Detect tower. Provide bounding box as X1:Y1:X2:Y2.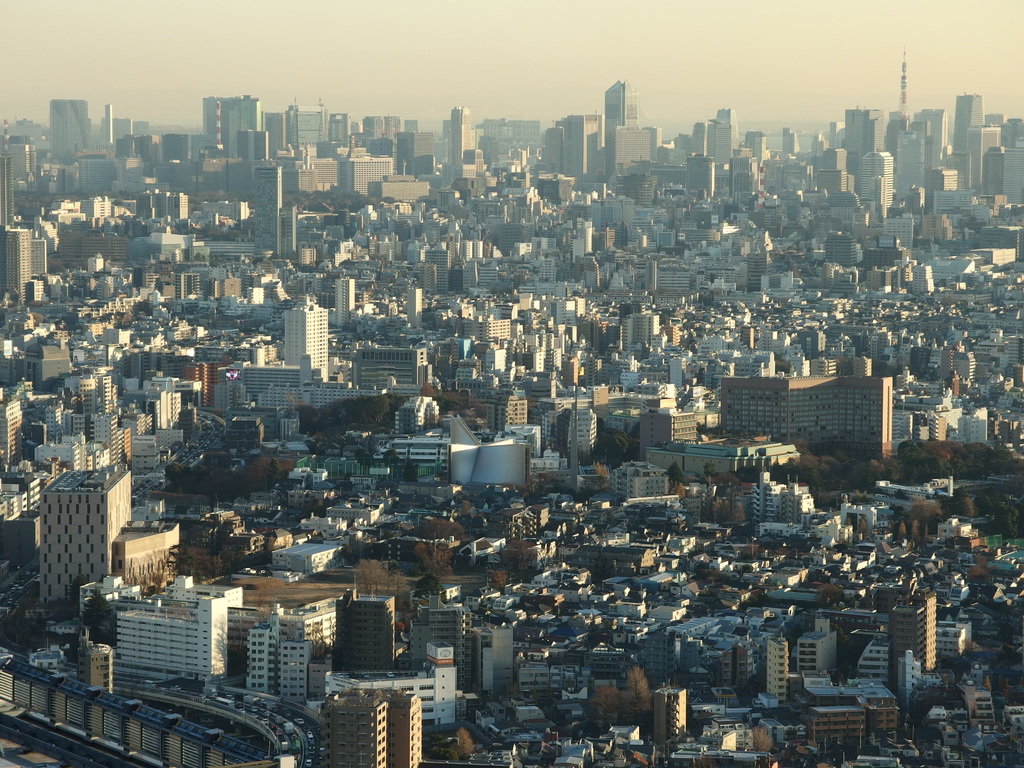
604:81:638:152.
